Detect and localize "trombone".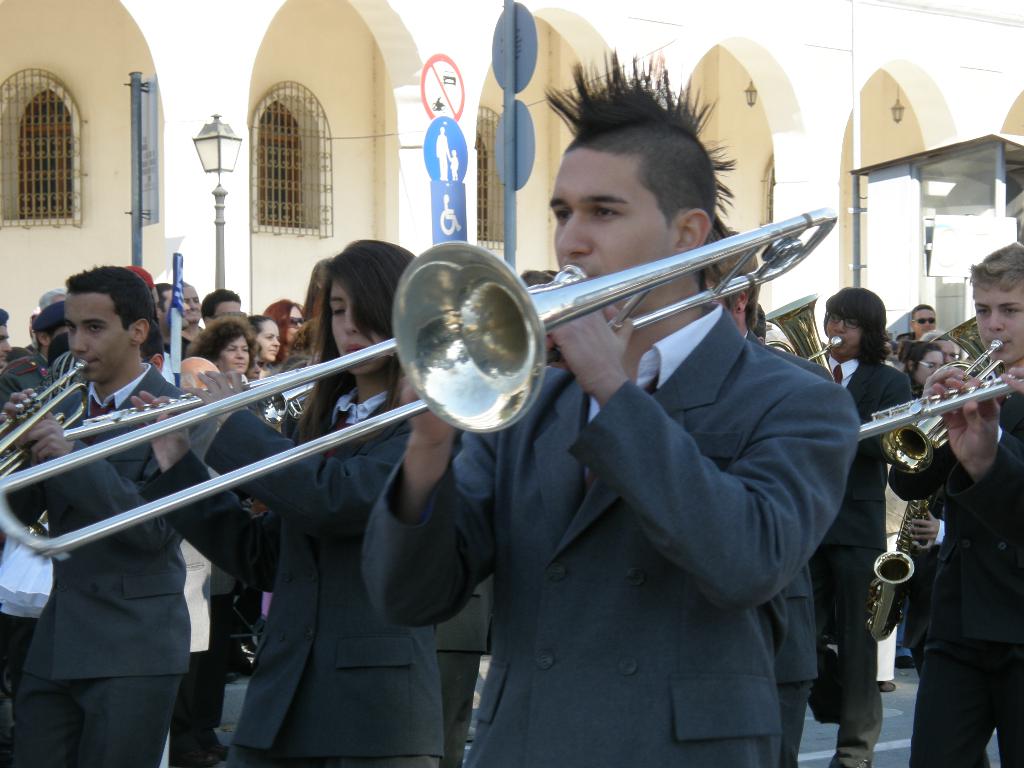
Localized at x1=758, y1=289, x2=838, y2=379.
